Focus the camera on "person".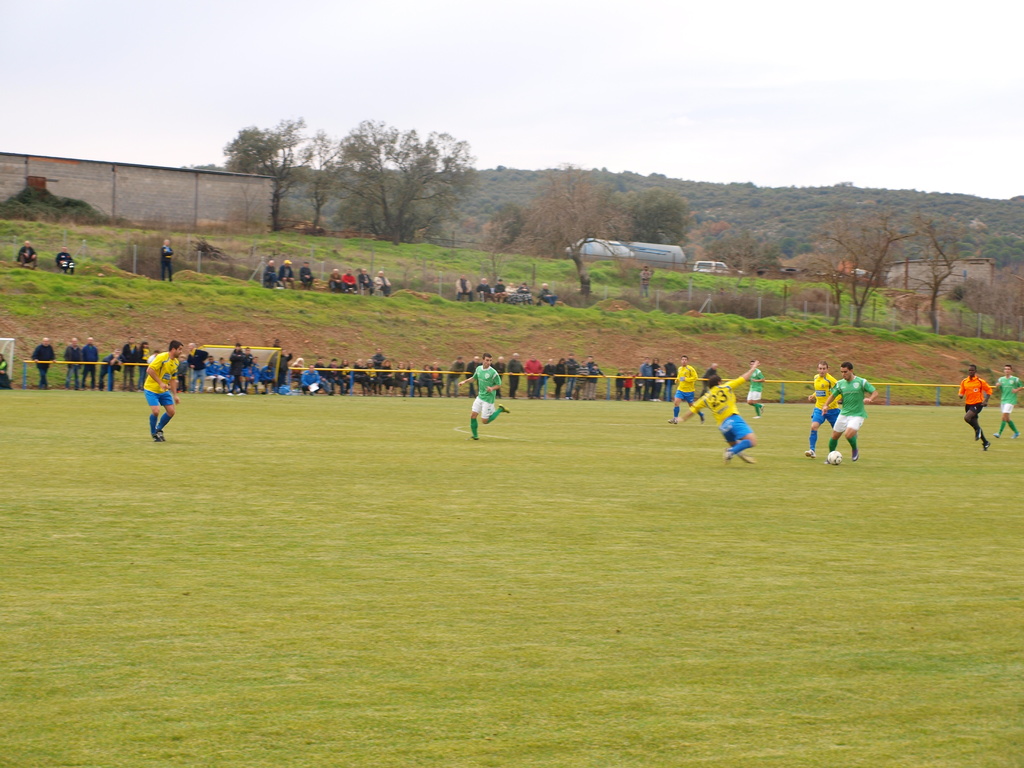
Focus region: 530/281/555/305.
